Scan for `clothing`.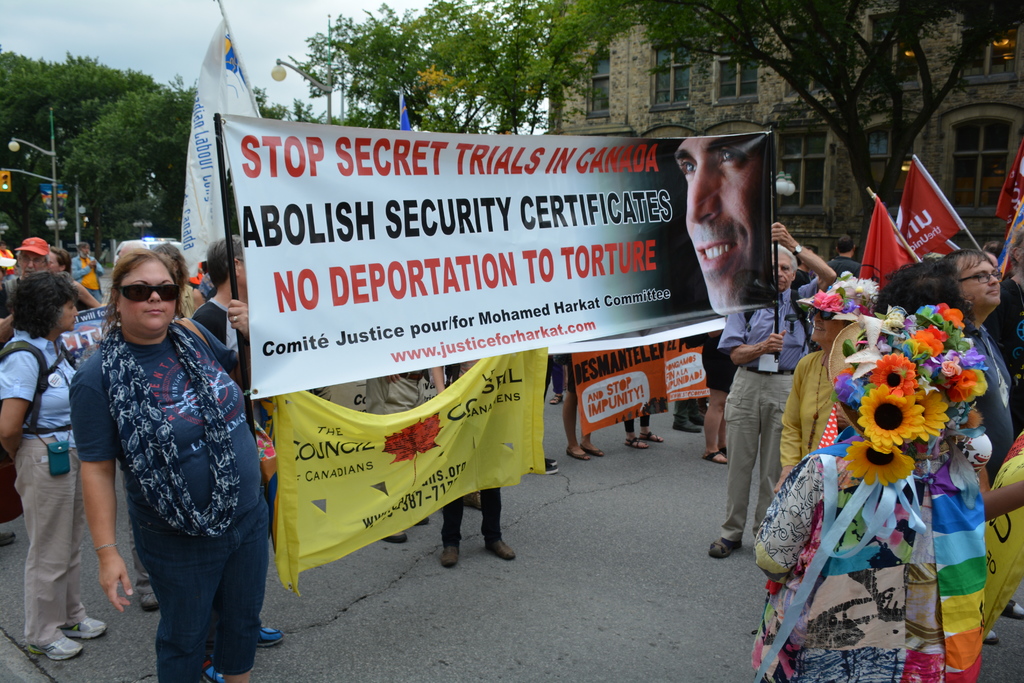
Scan result: 703/332/740/392.
